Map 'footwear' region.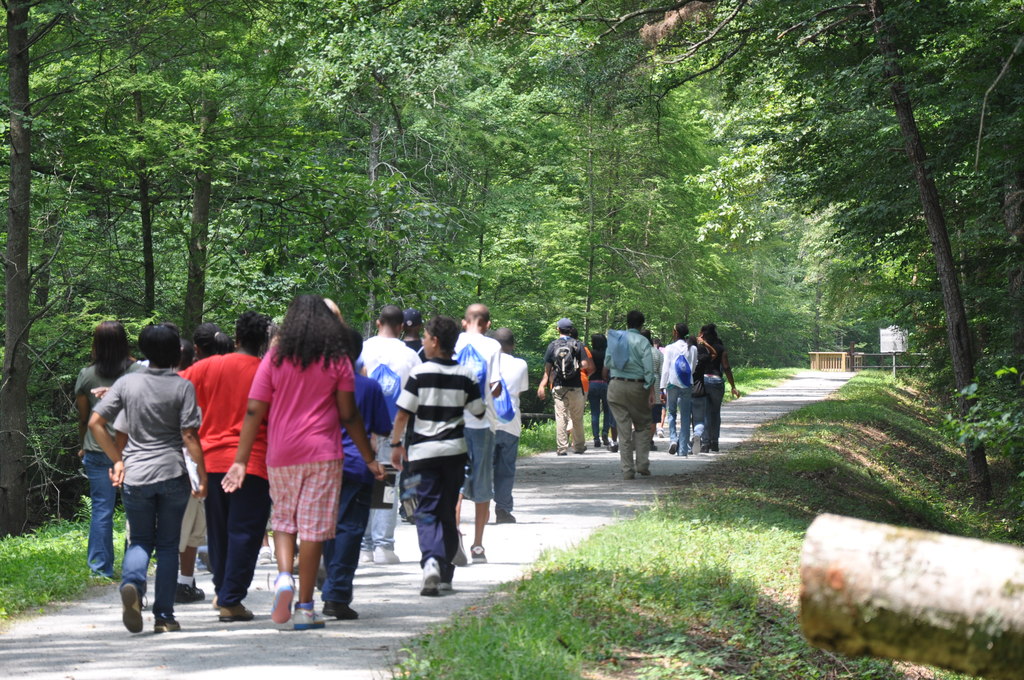
Mapped to (x1=212, y1=600, x2=252, y2=626).
